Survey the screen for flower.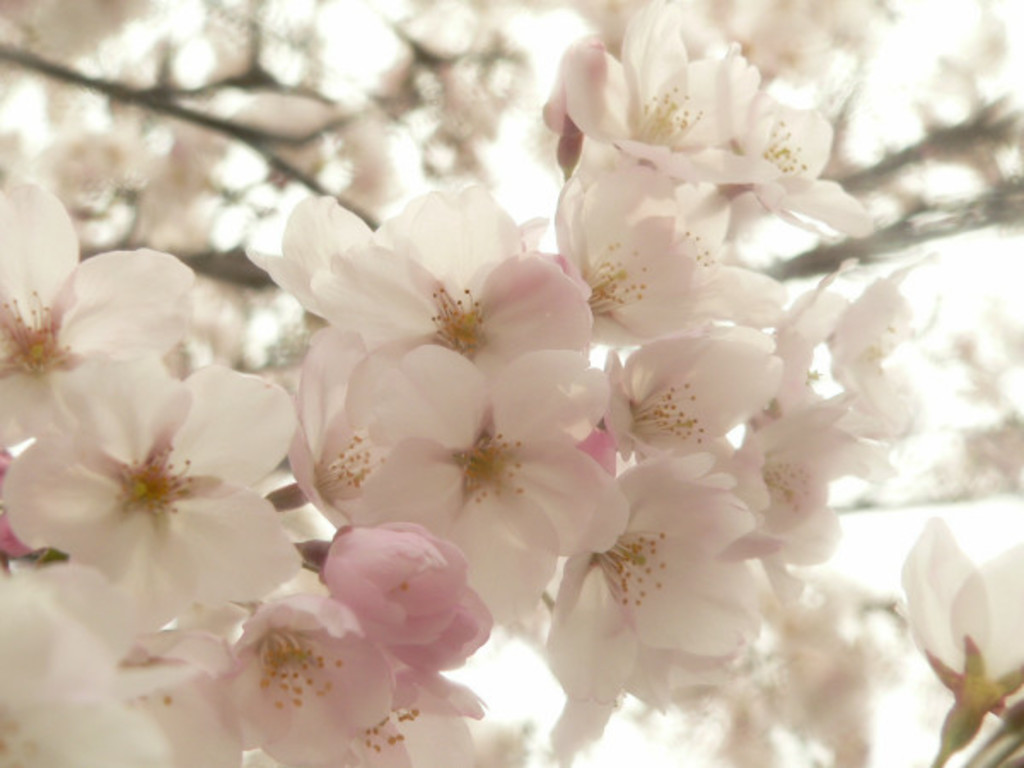
Survey found: x1=335 y1=341 x2=621 y2=630.
